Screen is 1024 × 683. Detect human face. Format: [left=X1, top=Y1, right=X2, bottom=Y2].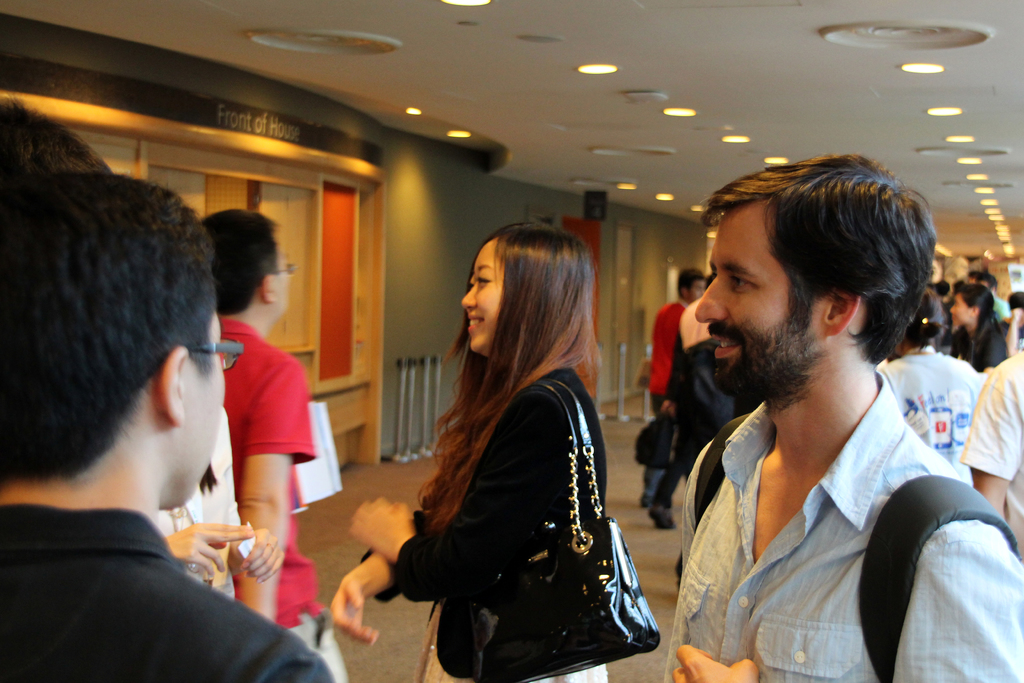
[left=267, top=235, right=293, bottom=322].
